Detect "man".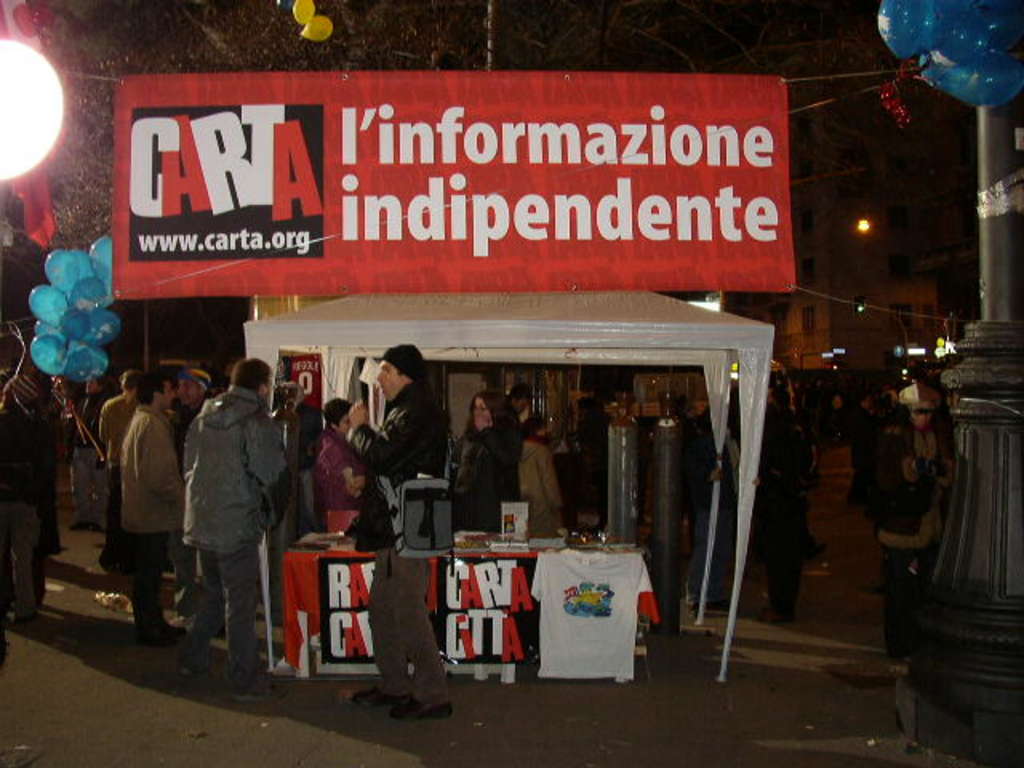
Detected at bbox(176, 355, 280, 694).
